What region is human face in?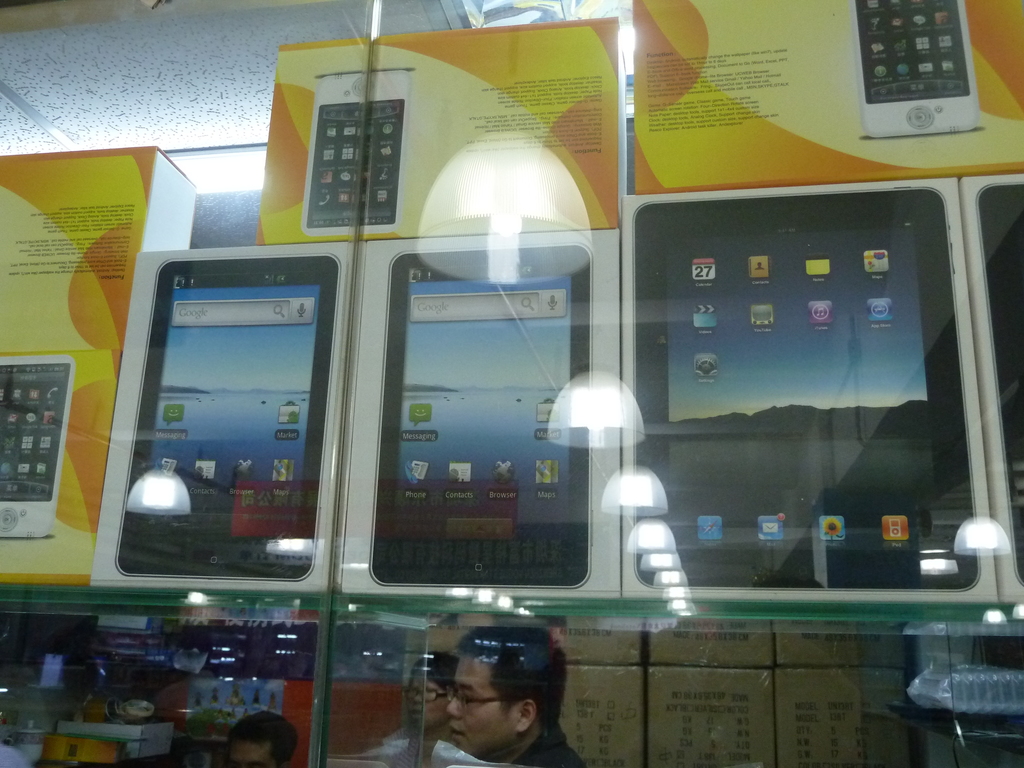
detection(446, 655, 513, 766).
